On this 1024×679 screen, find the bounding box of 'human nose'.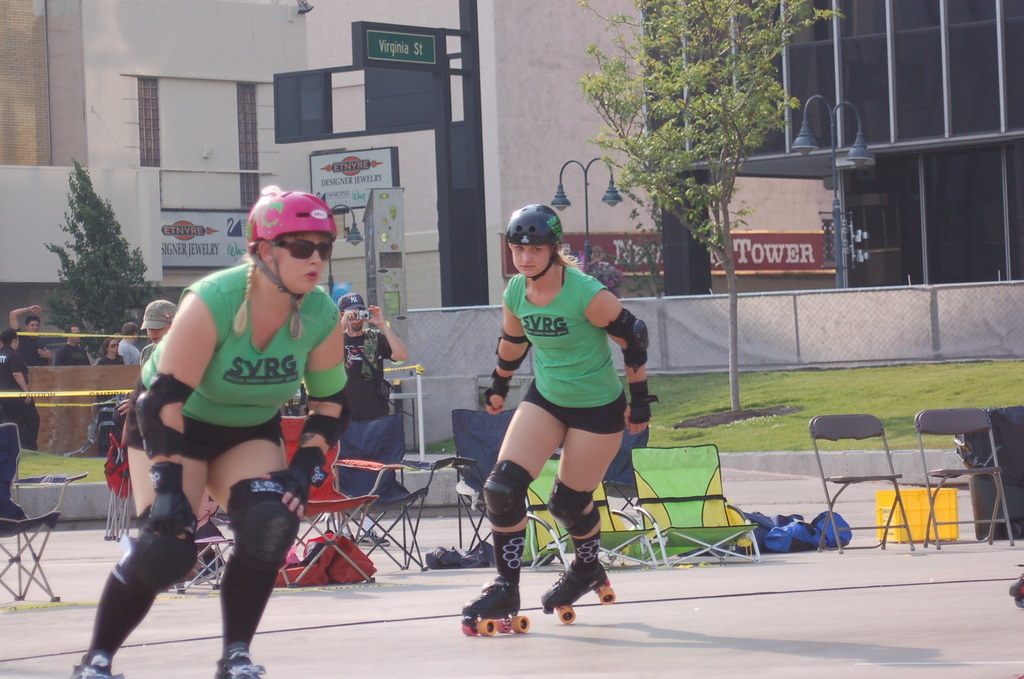
Bounding box: left=311, top=250, right=320, bottom=263.
